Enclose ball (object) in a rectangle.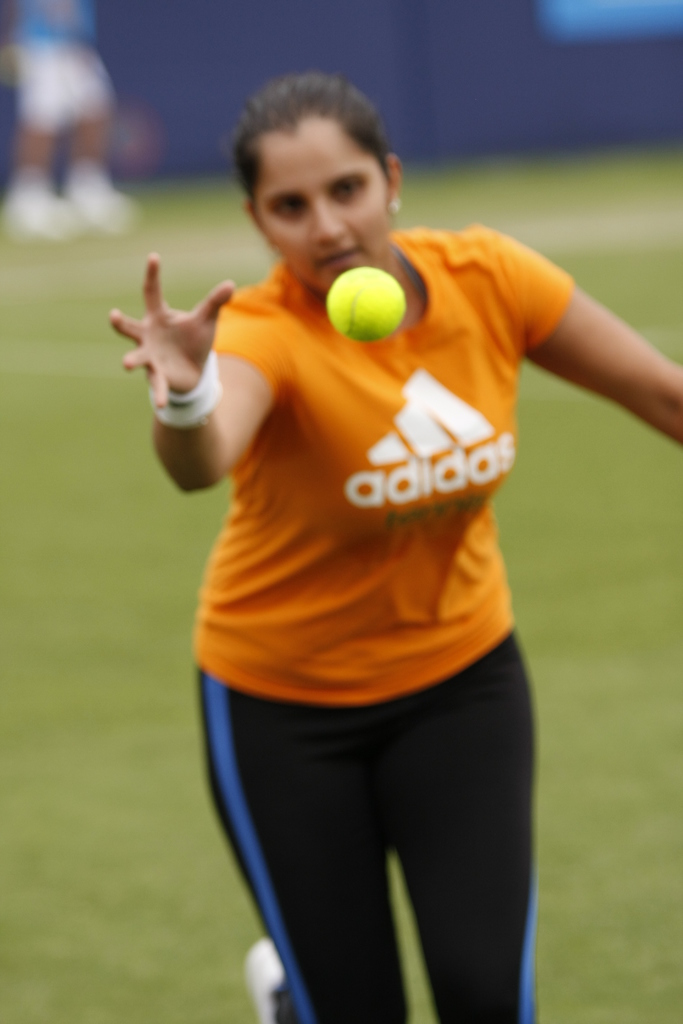
locate(327, 266, 407, 344).
